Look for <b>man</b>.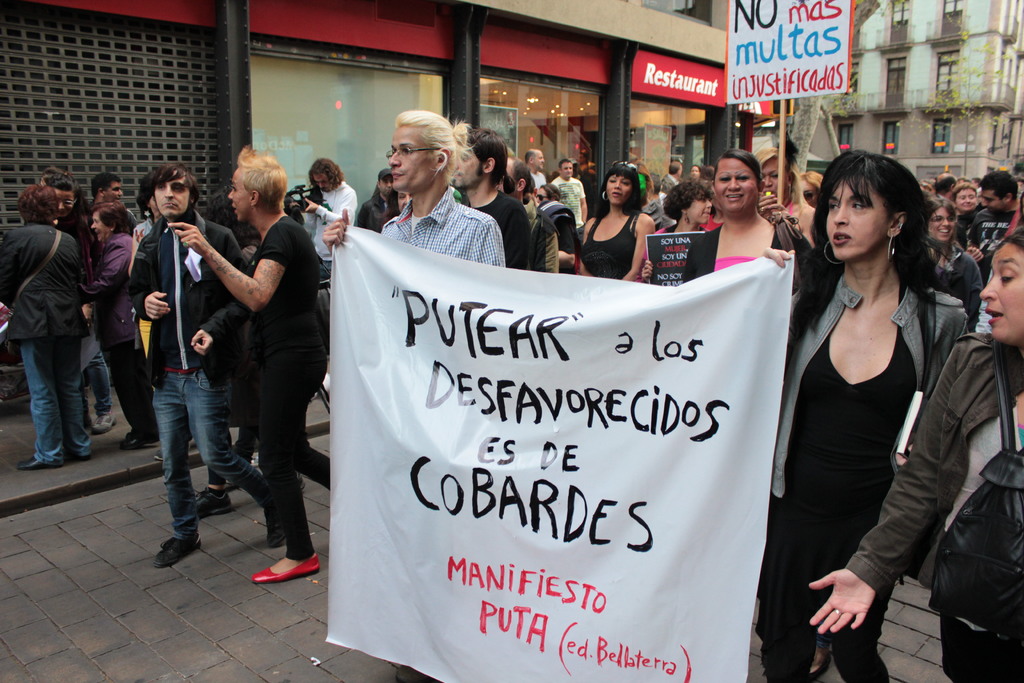
Found: (661,160,682,194).
